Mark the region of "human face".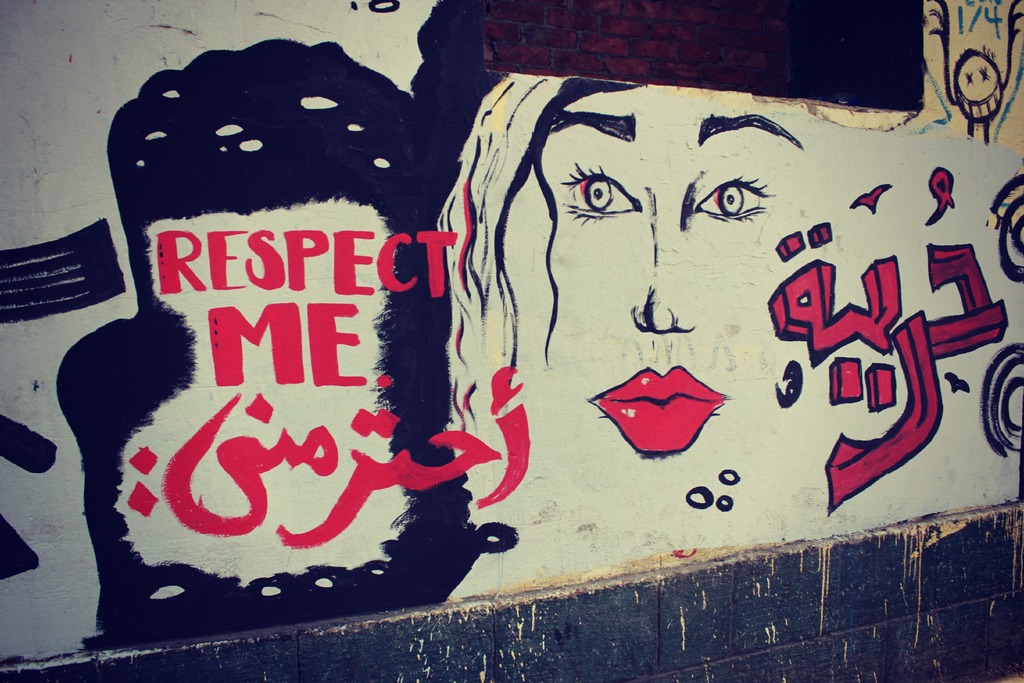
Region: locate(531, 84, 804, 456).
